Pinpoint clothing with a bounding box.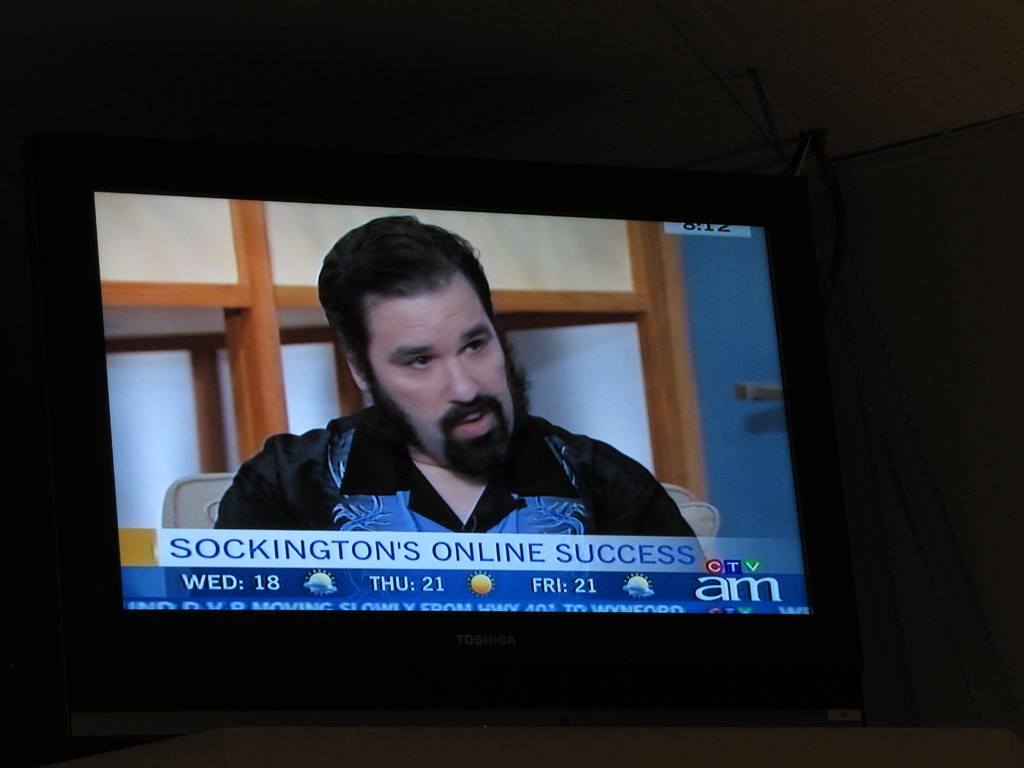
<box>183,353,748,644</box>.
